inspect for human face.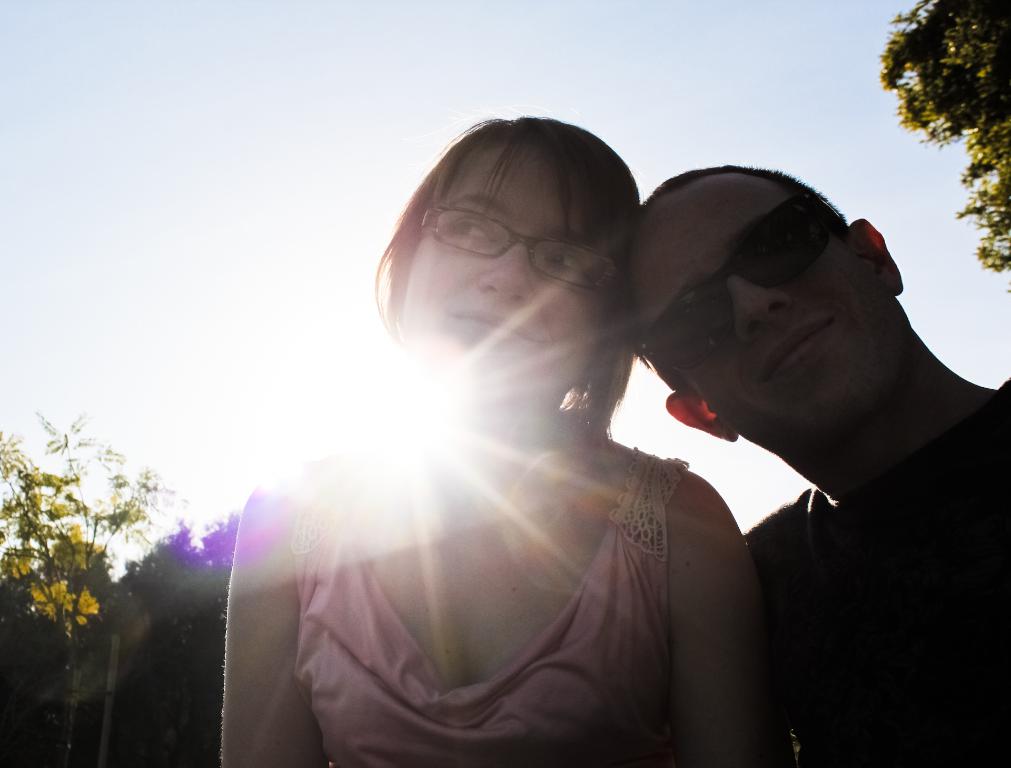
Inspection: locate(399, 142, 610, 397).
